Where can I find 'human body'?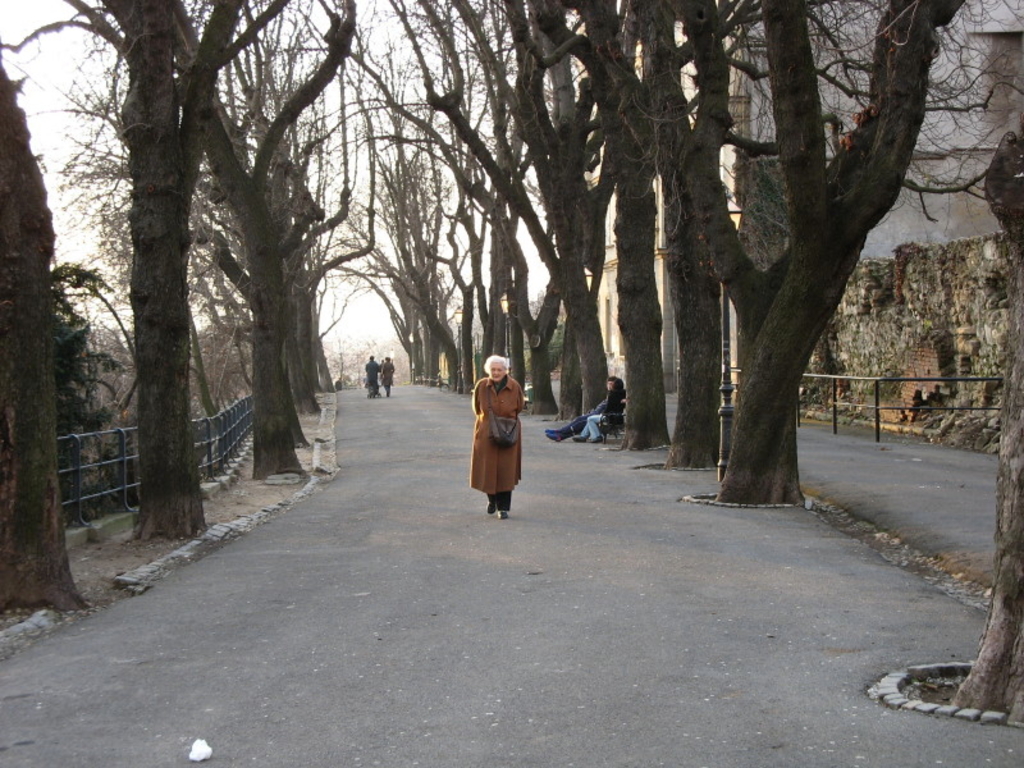
You can find it at (left=365, top=362, right=378, bottom=398).
